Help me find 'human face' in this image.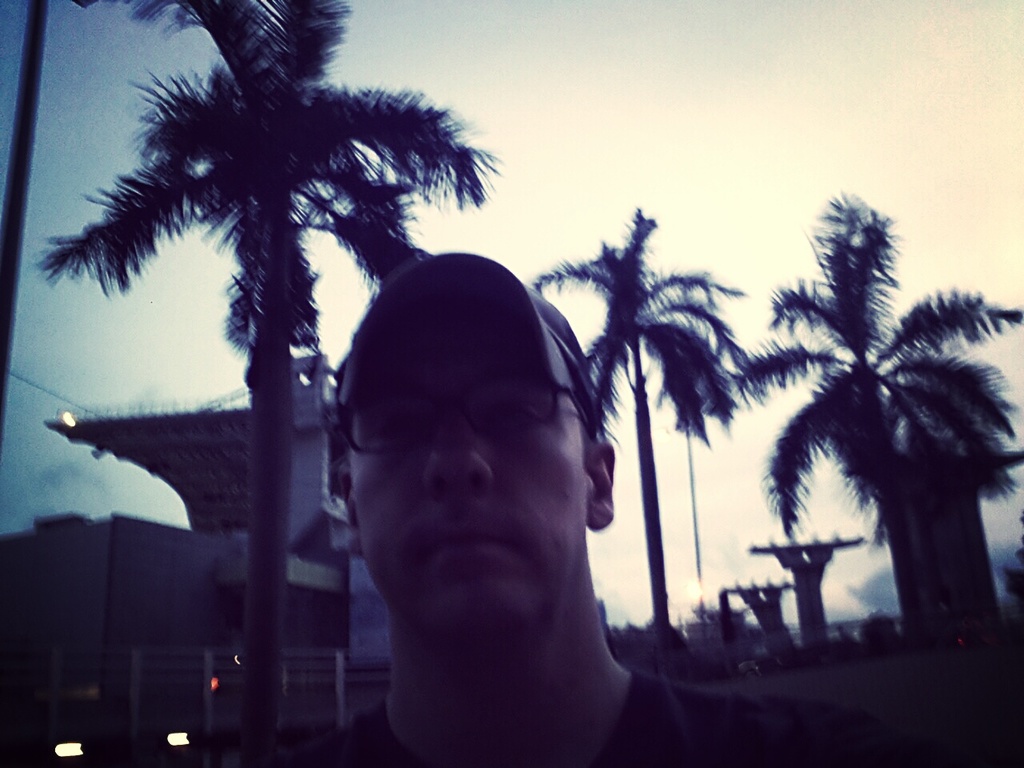
Found it: box=[343, 310, 590, 641].
